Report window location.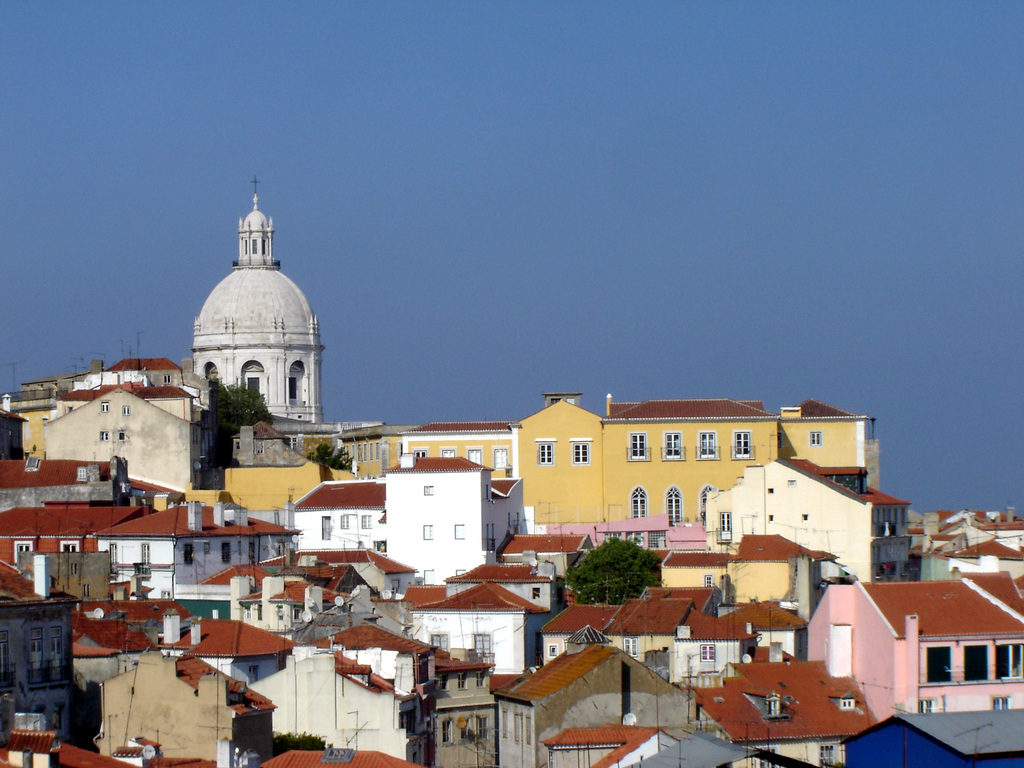
Report: rect(475, 719, 487, 736).
